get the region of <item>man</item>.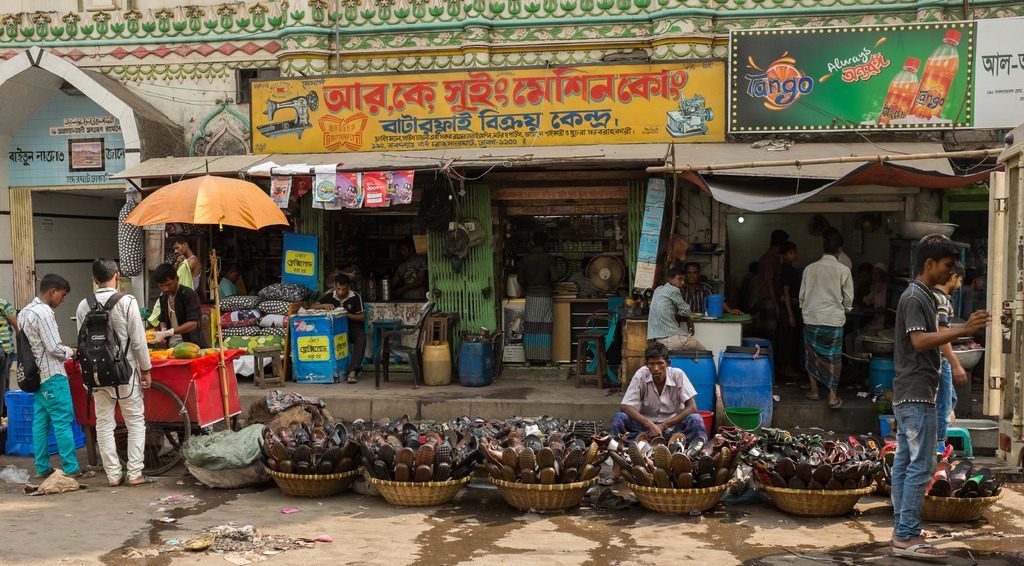
locate(173, 239, 200, 301).
